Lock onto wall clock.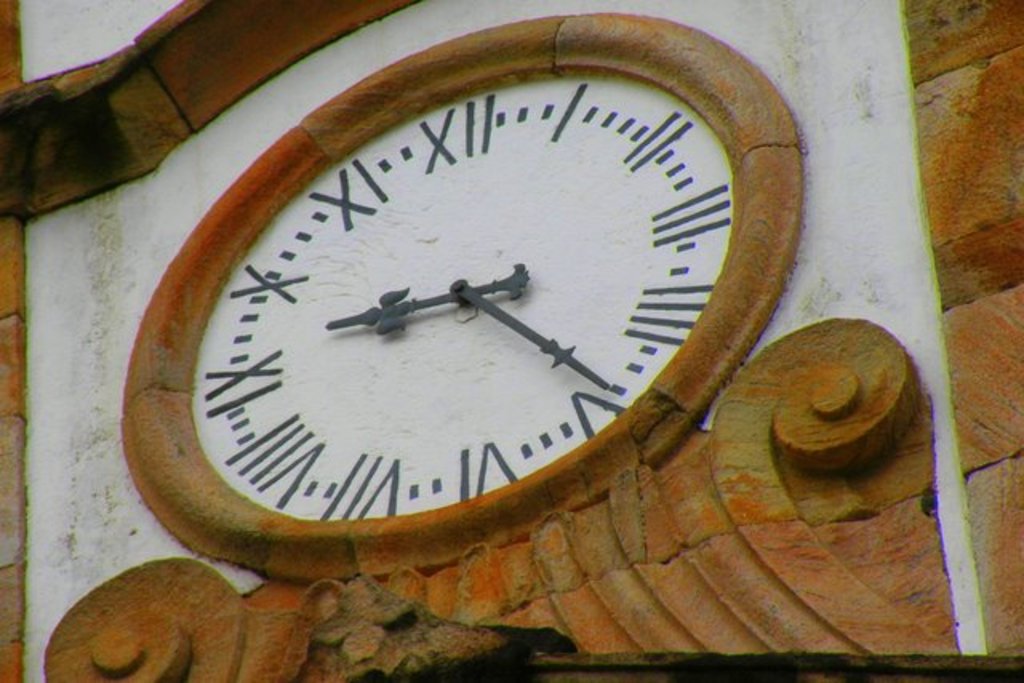
Locked: rect(114, 19, 810, 569).
